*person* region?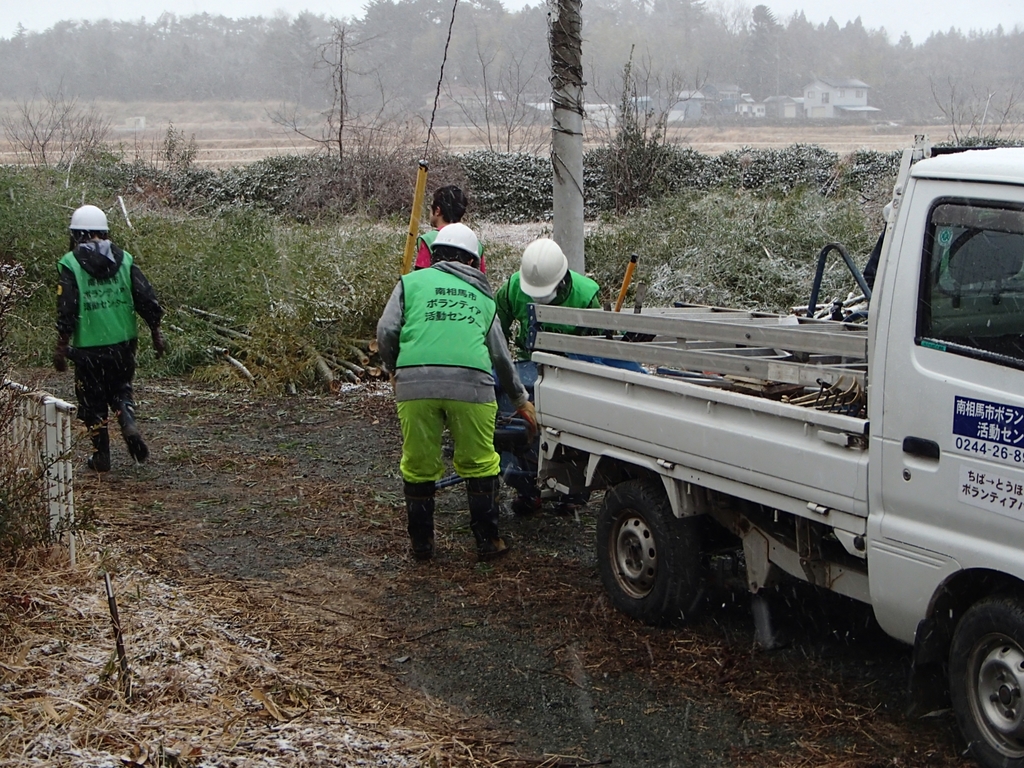
494 240 613 431
